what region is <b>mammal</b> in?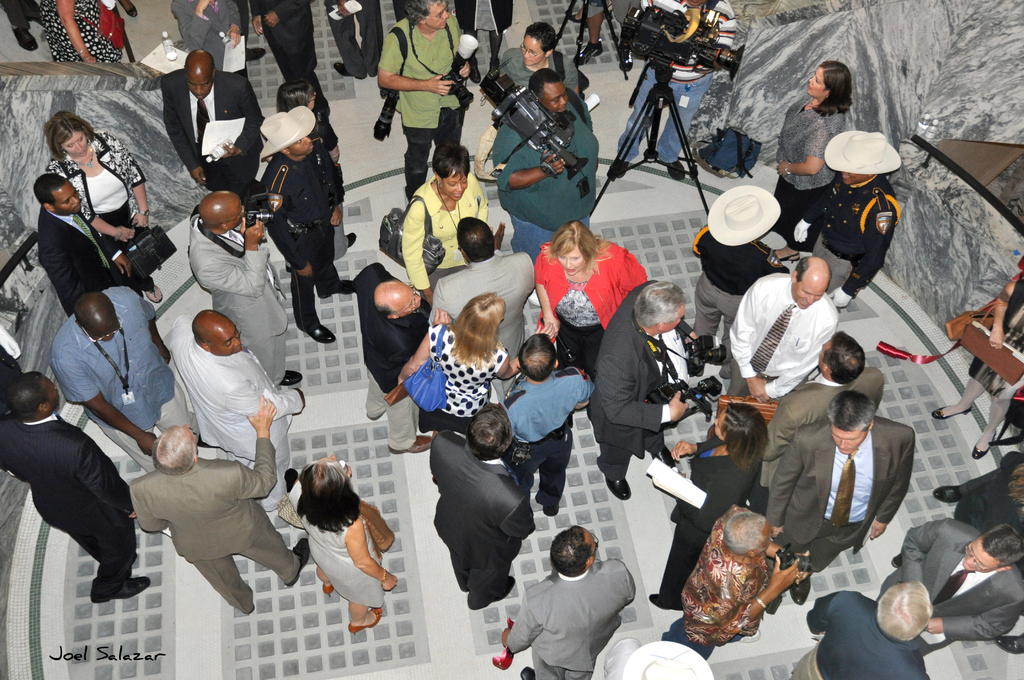
<box>401,143,487,301</box>.
